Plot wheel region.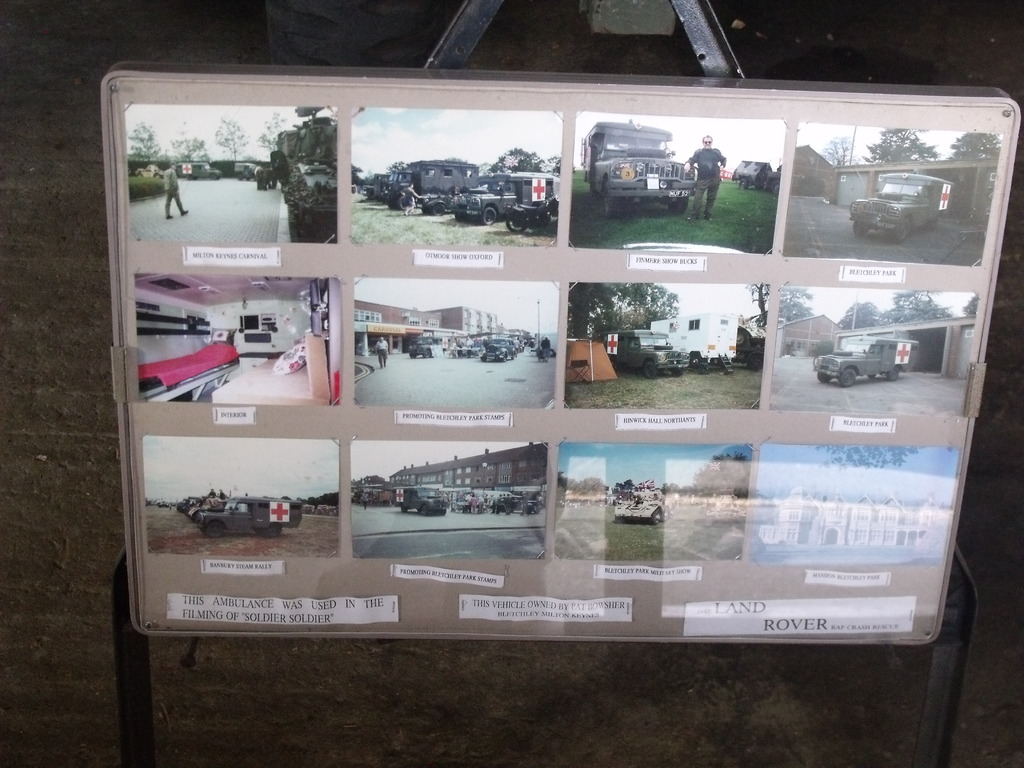
Plotted at {"left": 739, "top": 178, "right": 749, "bottom": 189}.
